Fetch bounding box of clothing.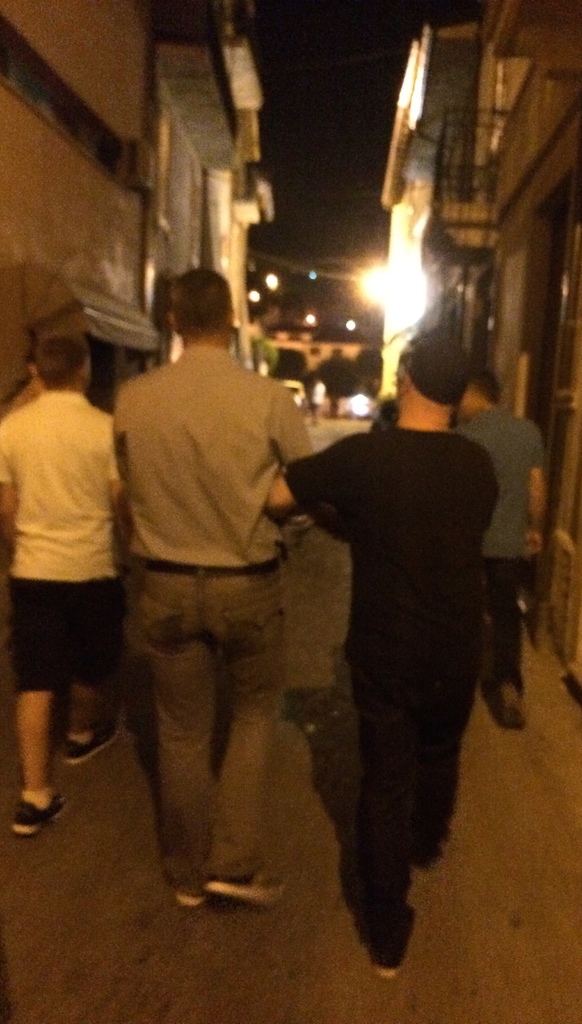
Bbox: region(462, 386, 547, 678).
